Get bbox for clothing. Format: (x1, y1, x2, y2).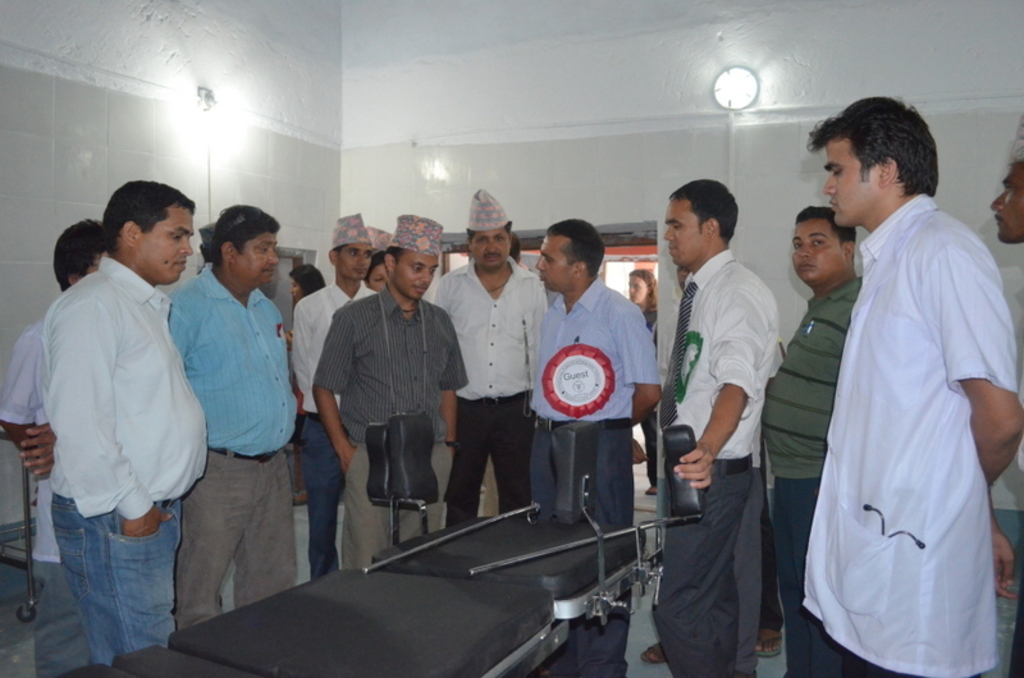
(156, 256, 297, 637).
